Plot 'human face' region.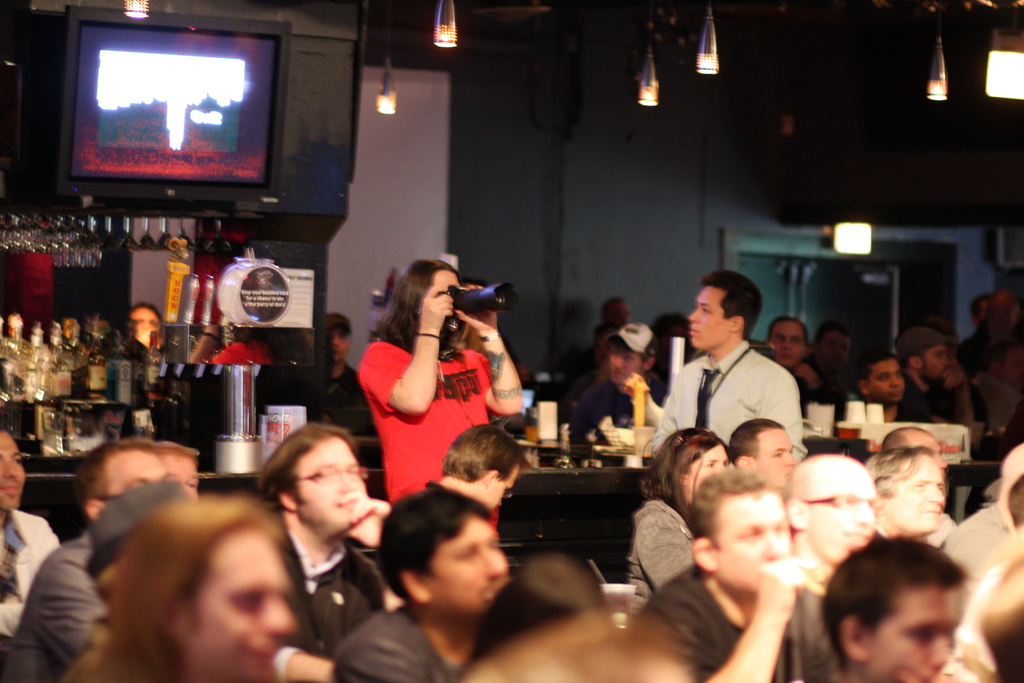
Plotted at <region>189, 519, 294, 677</region>.
